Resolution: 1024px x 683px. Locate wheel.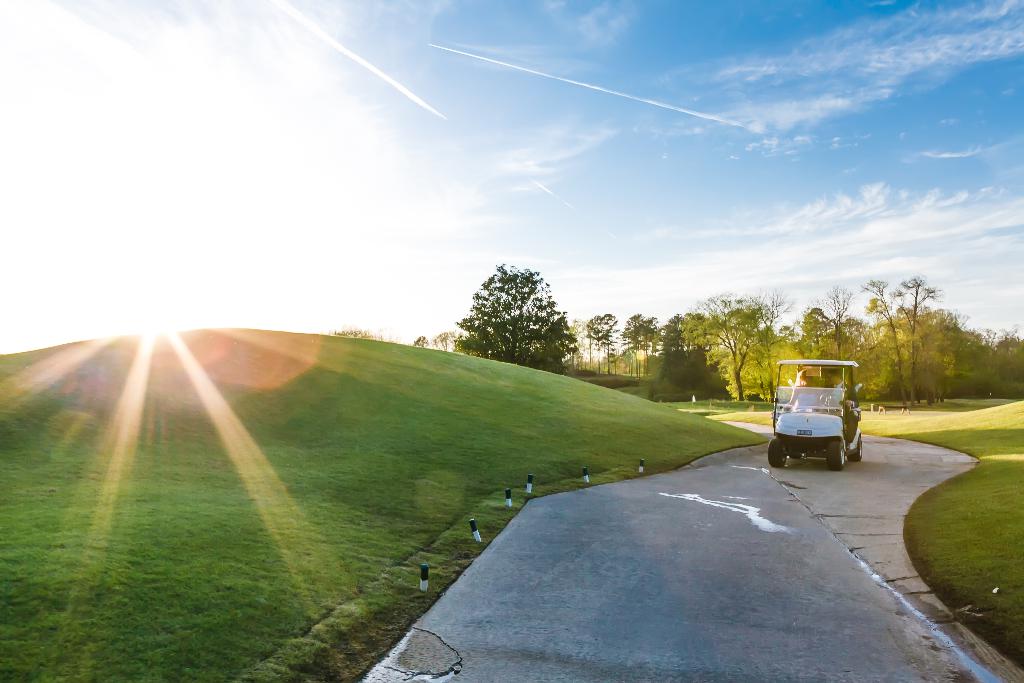
790, 450, 801, 458.
